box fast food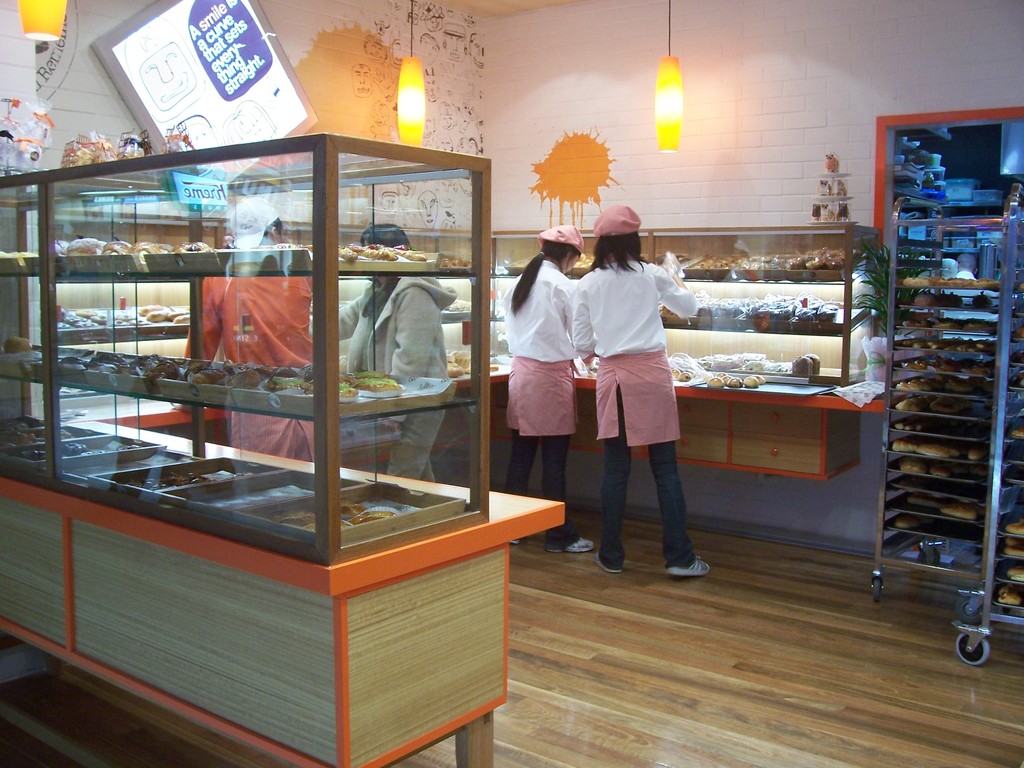
{"x1": 673, "y1": 369, "x2": 677, "y2": 377}
